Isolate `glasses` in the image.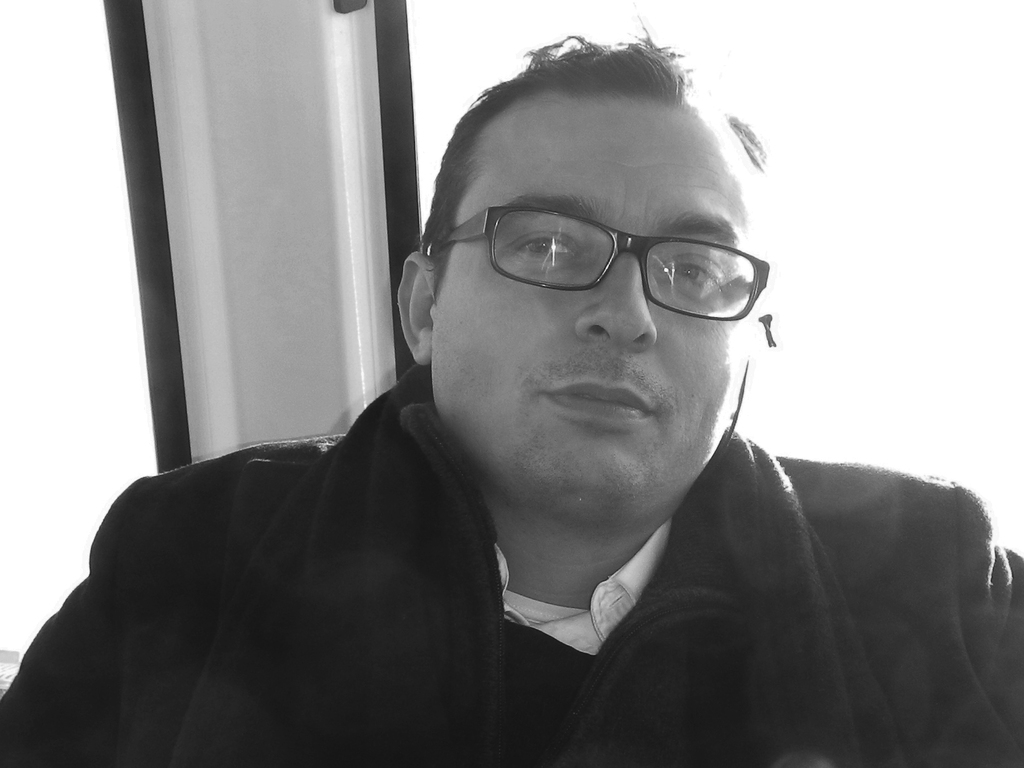
Isolated region: [x1=417, y1=206, x2=773, y2=326].
